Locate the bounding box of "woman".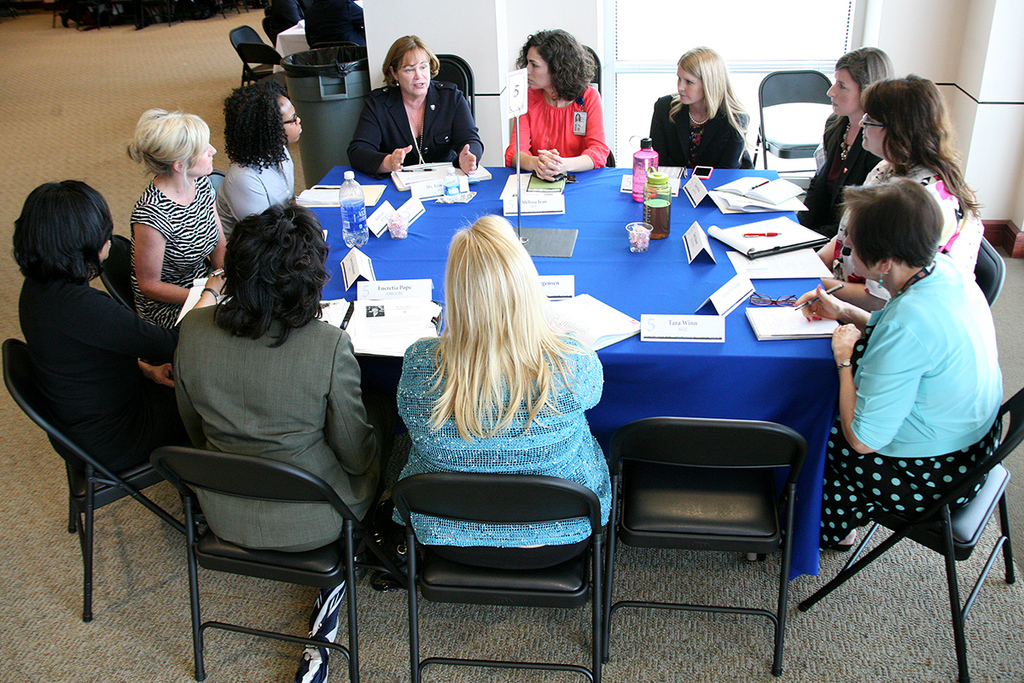
Bounding box: (x1=787, y1=182, x2=1009, y2=554).
